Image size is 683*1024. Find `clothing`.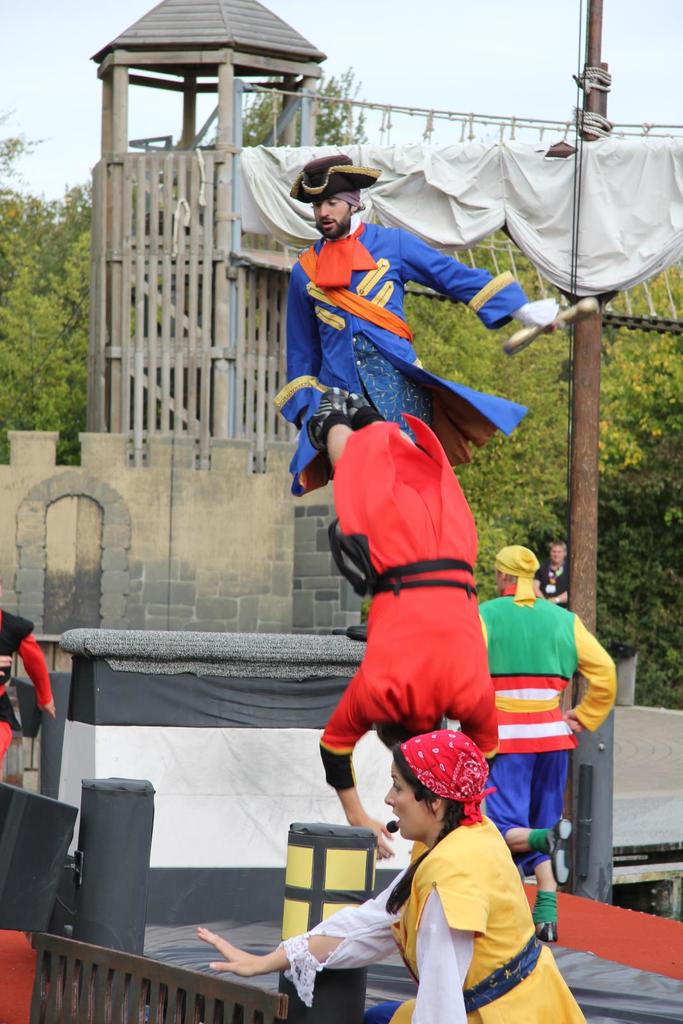
box=[538, 566, 569, 609].
